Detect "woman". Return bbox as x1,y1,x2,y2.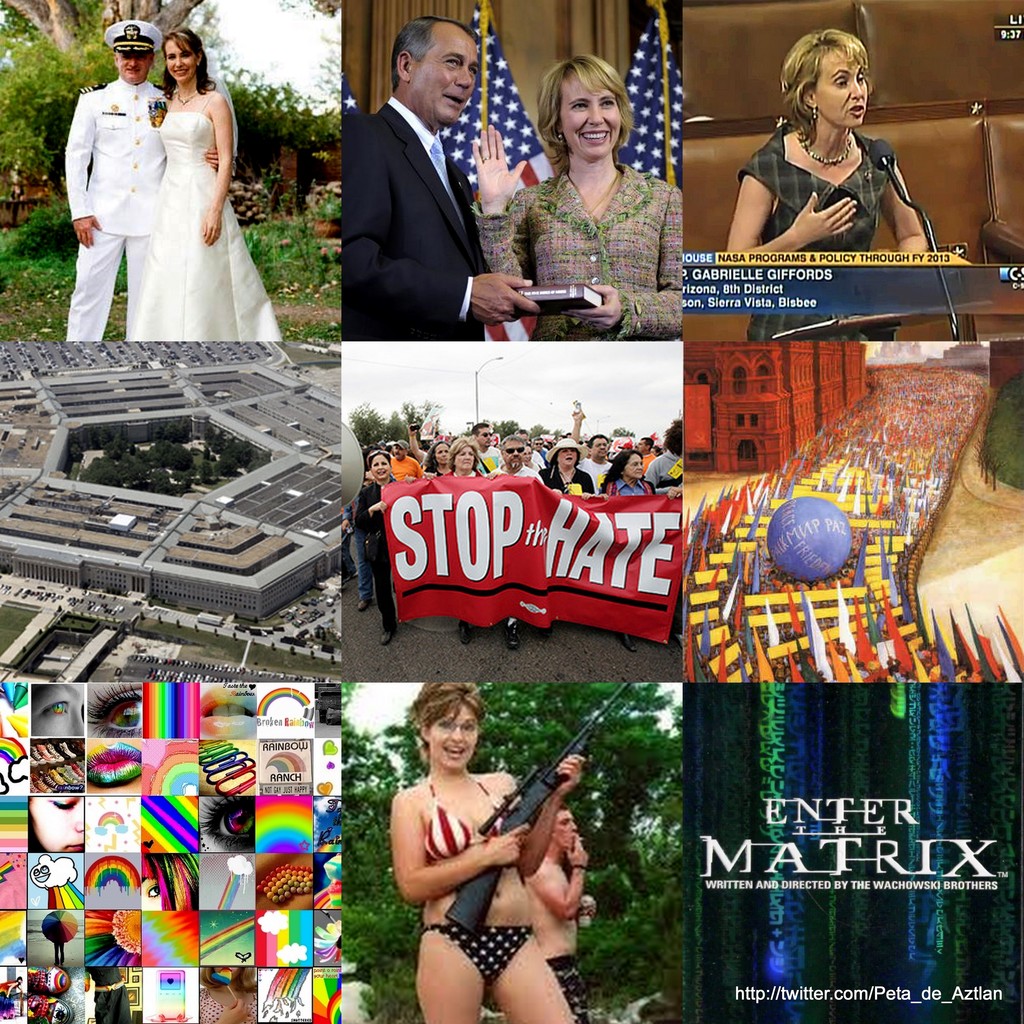
392,685,572,1023.
